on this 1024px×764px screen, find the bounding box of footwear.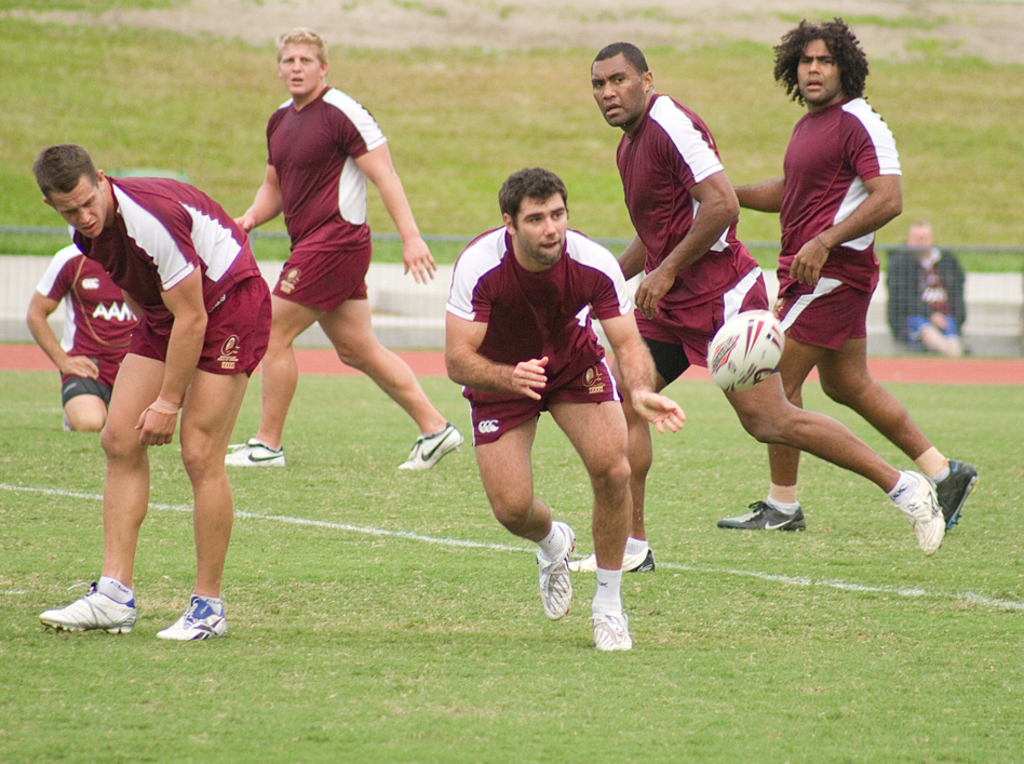
Bounding box: 533 521 578 625.
